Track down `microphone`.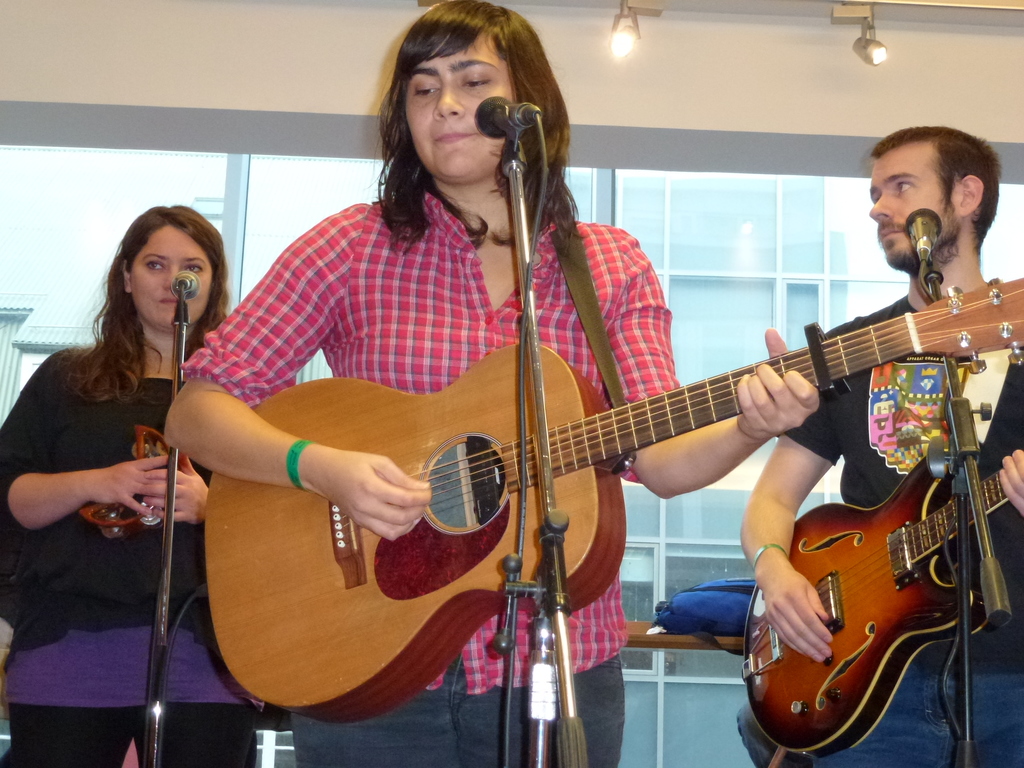
Tracked to 472, 90, 545, 135.
